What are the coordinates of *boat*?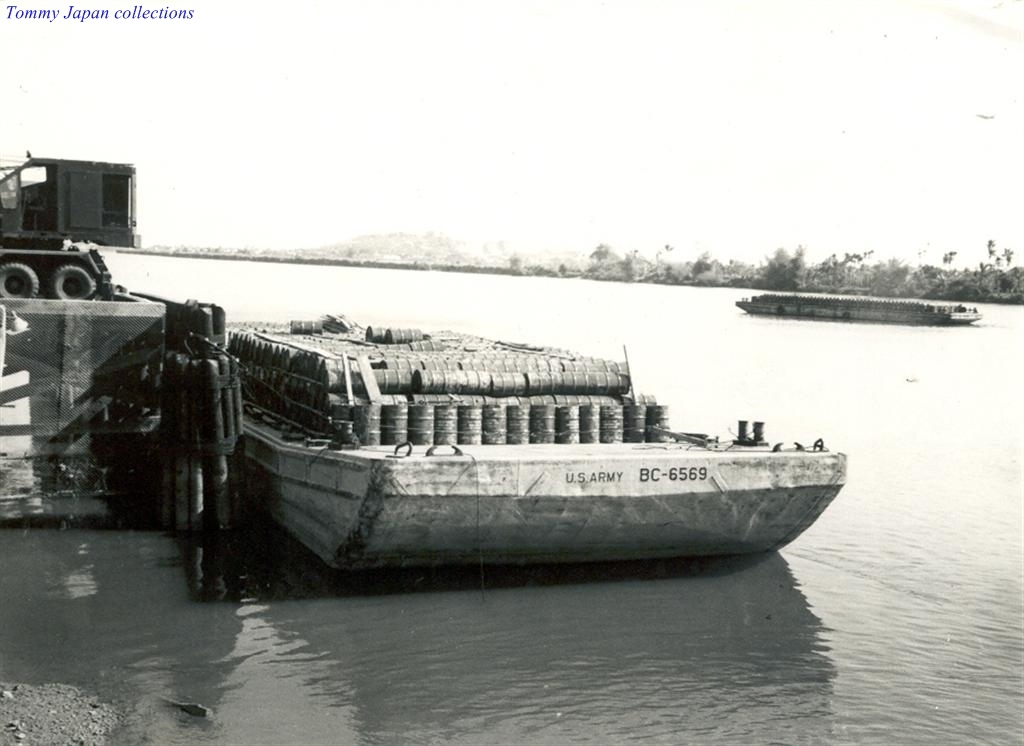
detection(164, 292, 845, 563).
